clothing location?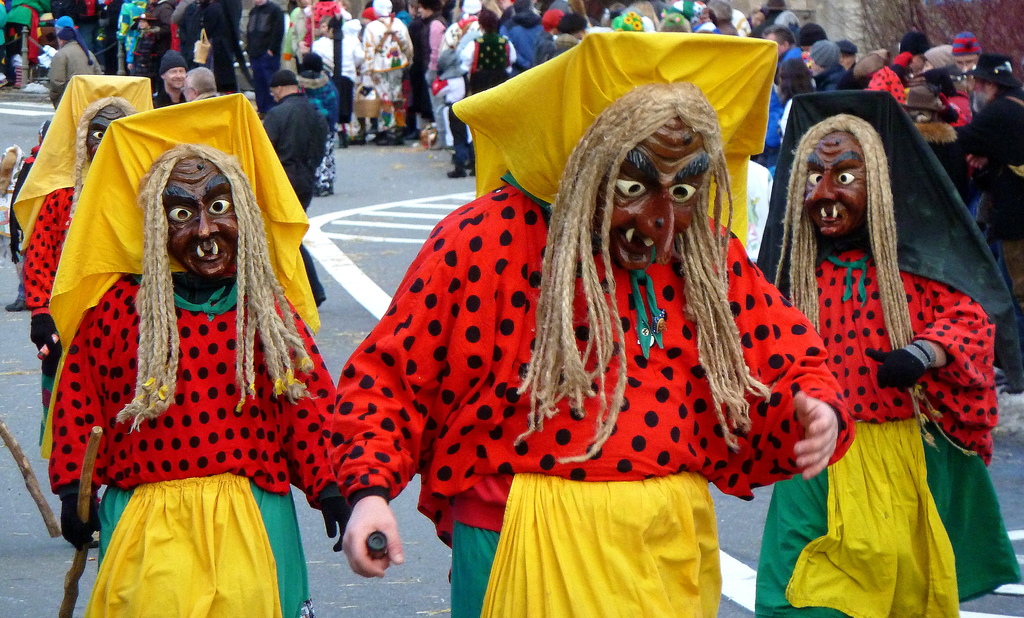
pyautogui.locateOnScreen(282, 4, 320, 61)
